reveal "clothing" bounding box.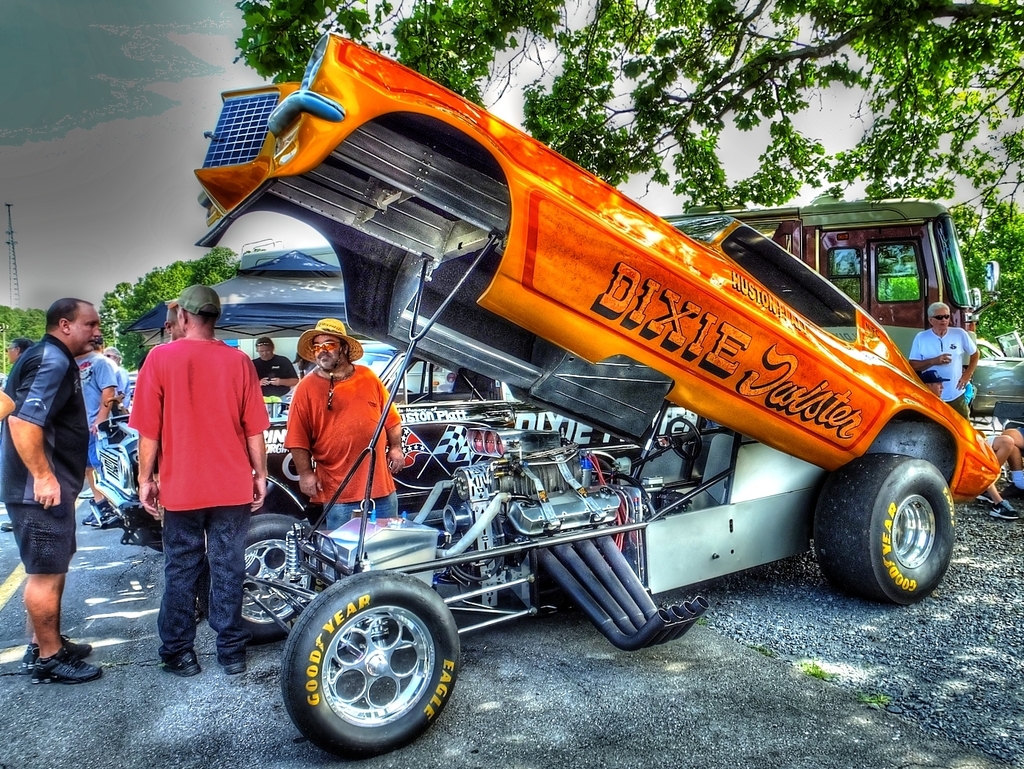
Revealed: pyautogui.locateOnScreen(114, 366, 132, 409).
